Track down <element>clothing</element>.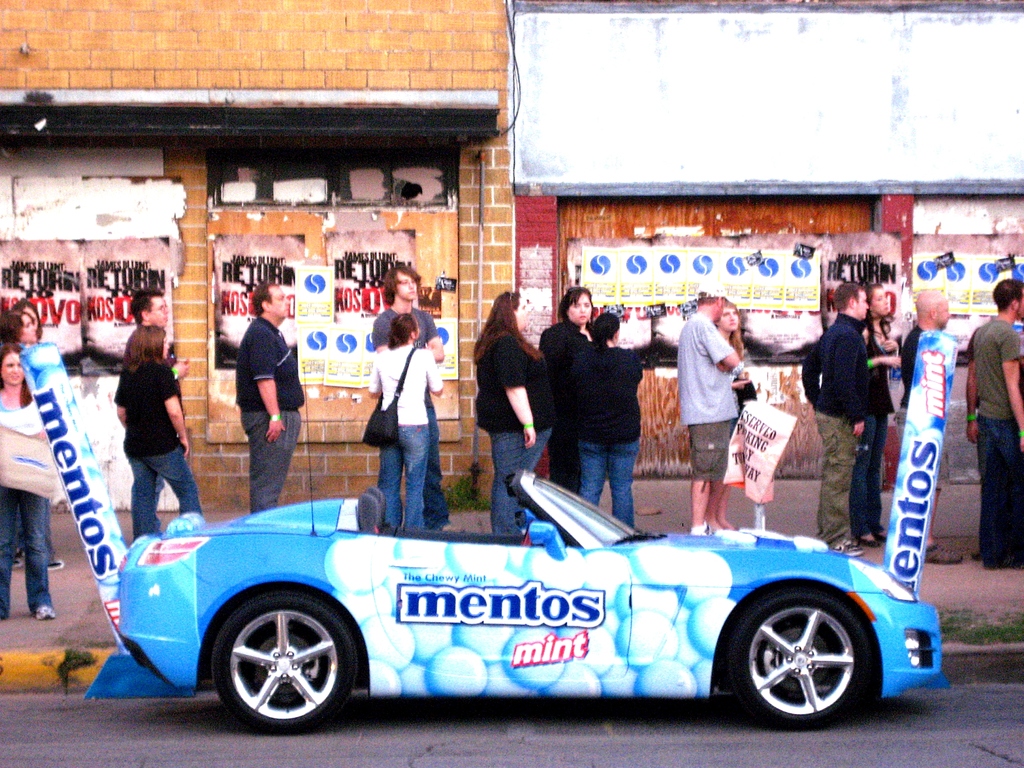
Tracked to [left=471, top=335, right=552, bottom=536].
